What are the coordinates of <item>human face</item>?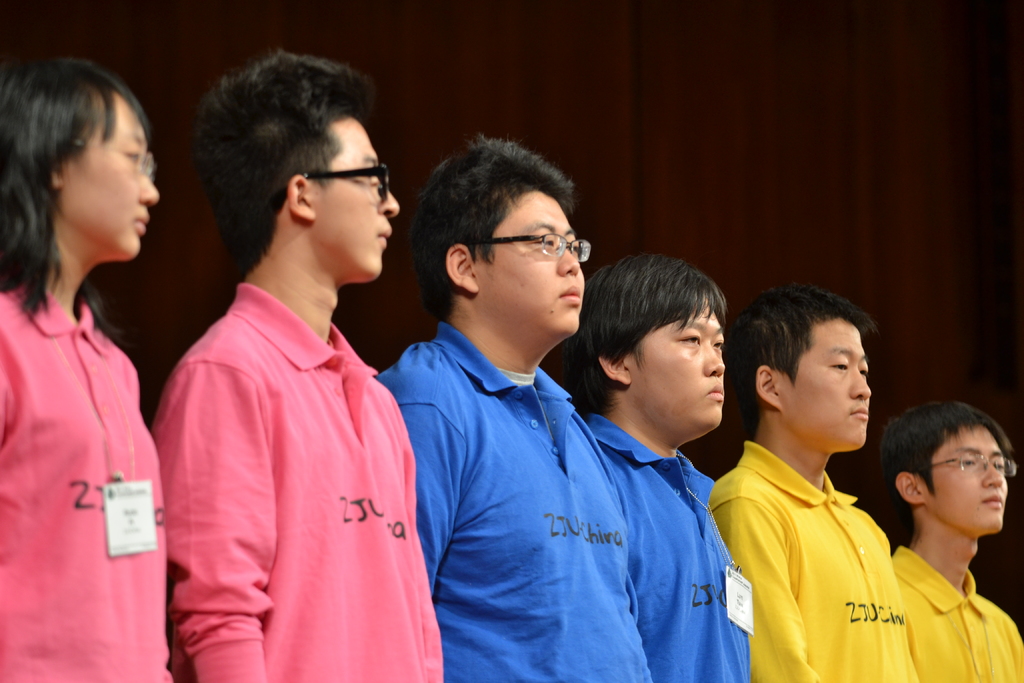
x1=56 y1=99 x2=163 y2=265.
